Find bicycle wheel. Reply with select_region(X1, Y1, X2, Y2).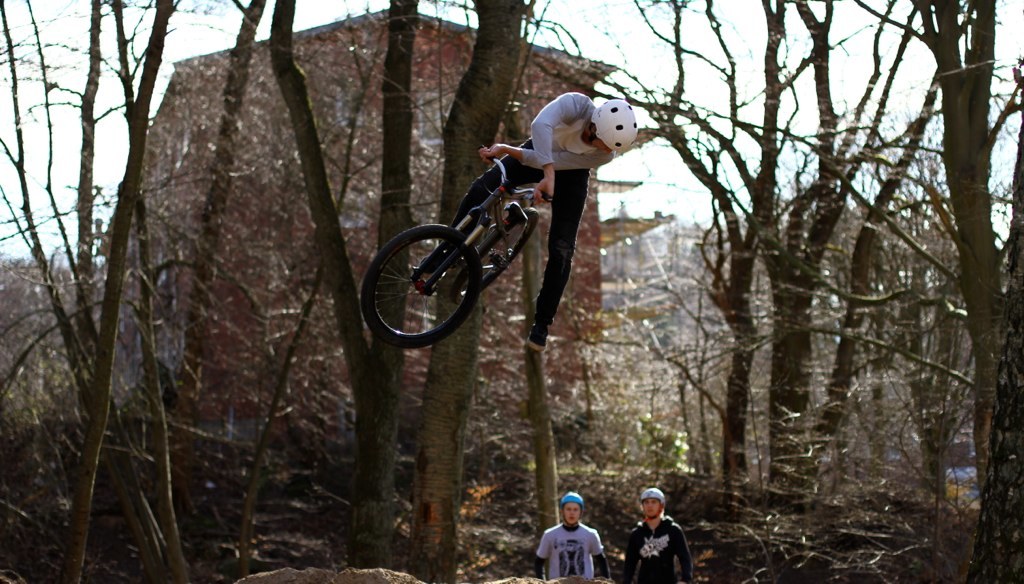
select_region(450, 206, 541, 305).
